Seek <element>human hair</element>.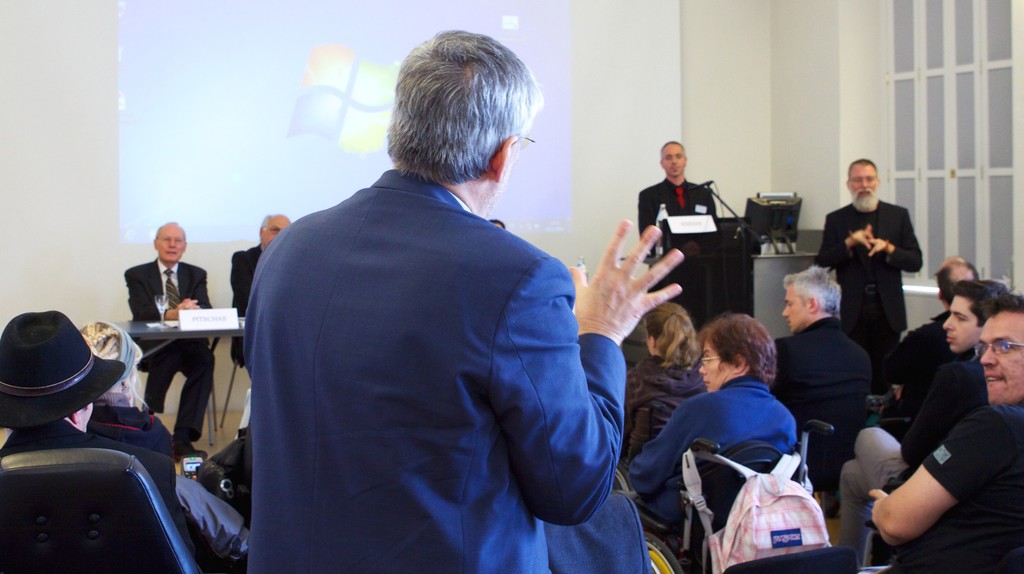
pyautogui.locateOnScreen(660, 140, 686, 165).
